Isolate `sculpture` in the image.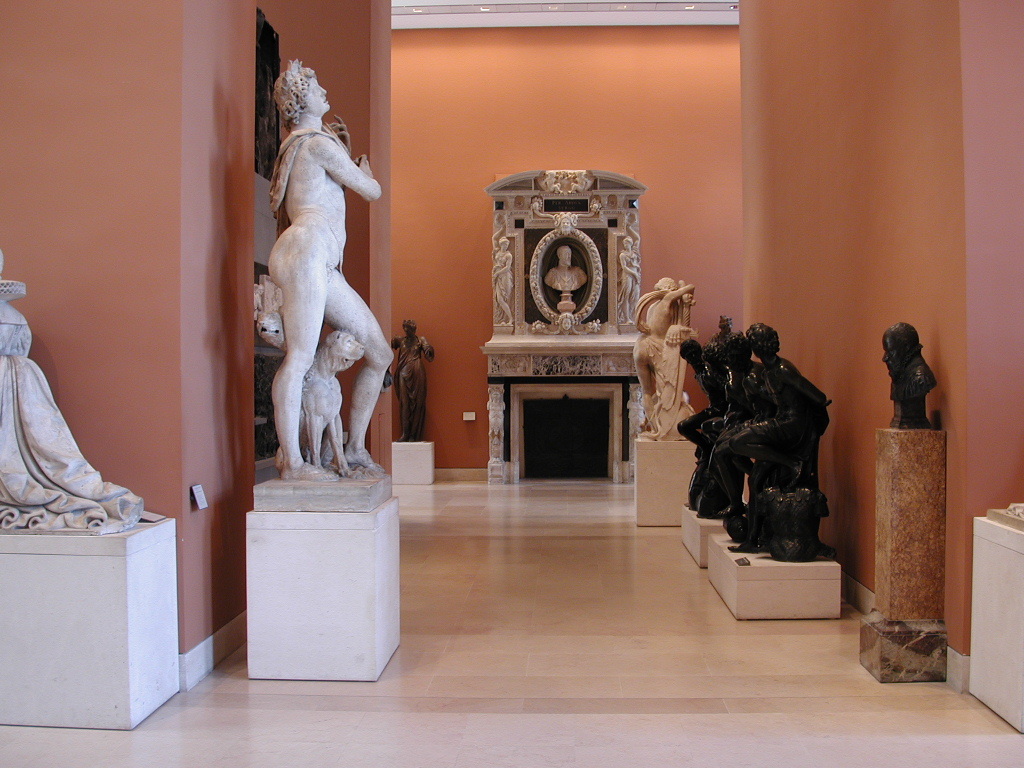
Isolated region: box=[248, 83, 395, 500].
